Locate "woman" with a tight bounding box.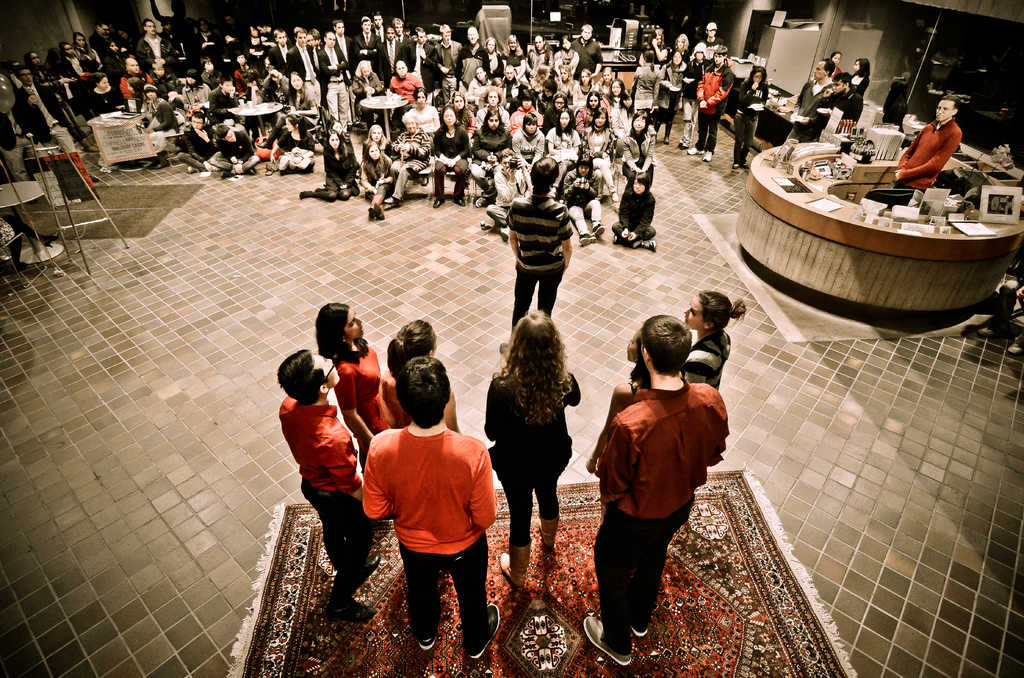
319 300 399 492.
